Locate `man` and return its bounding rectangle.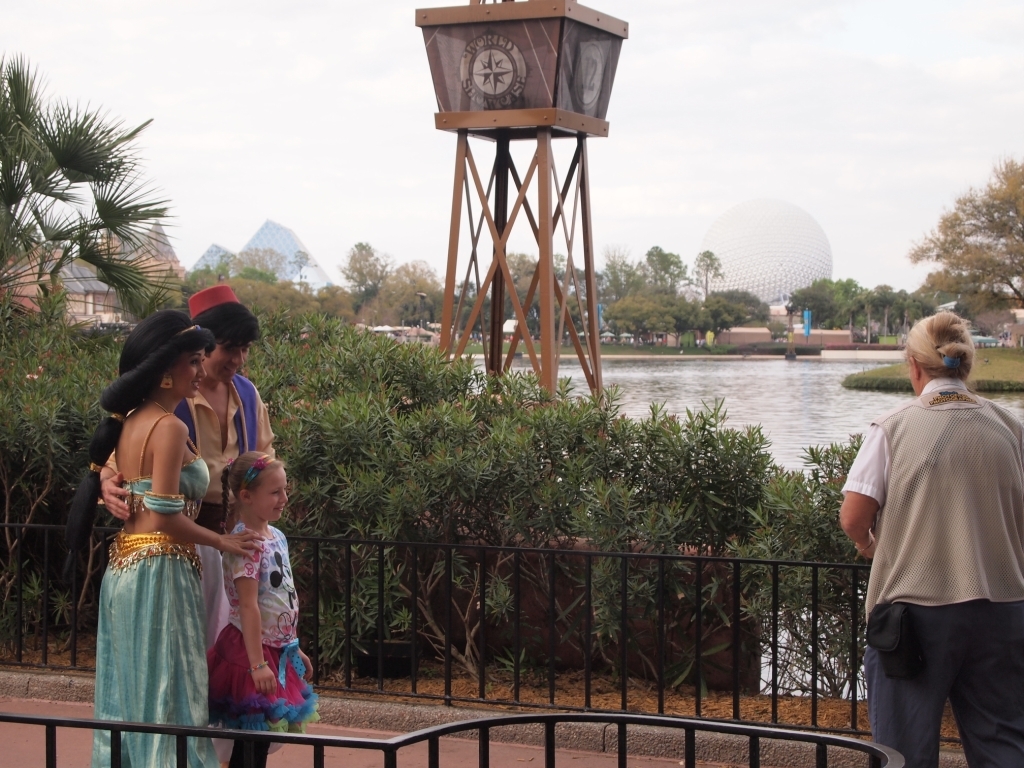
{"x1": 98, "y1": 284, "x2": 277, "y2": 767}.
